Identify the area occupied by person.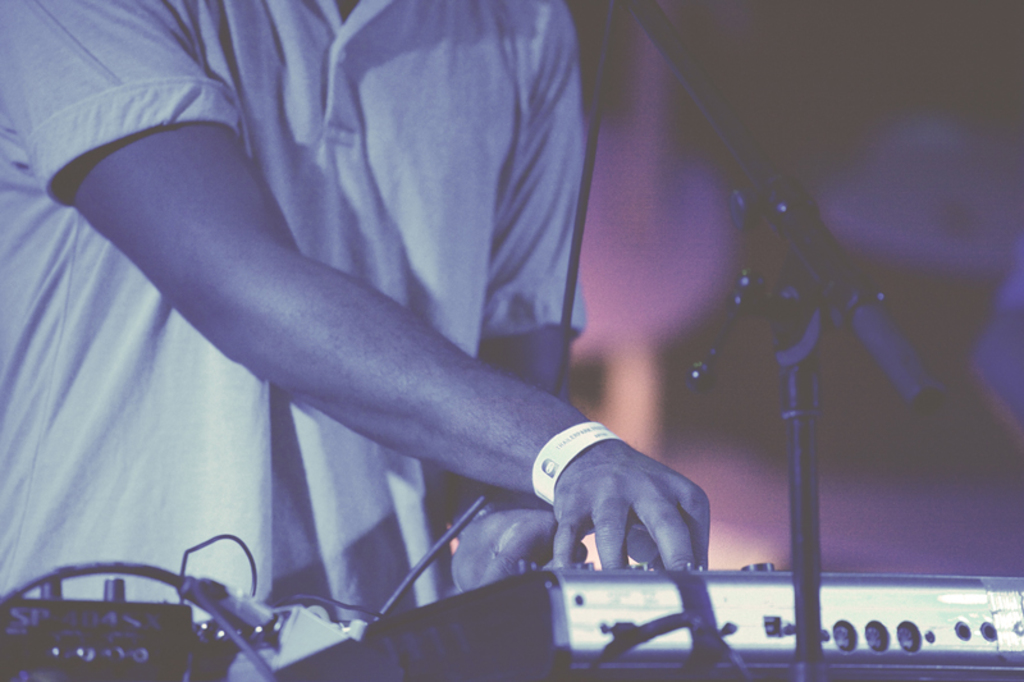
Area: 6 0 772 624.
